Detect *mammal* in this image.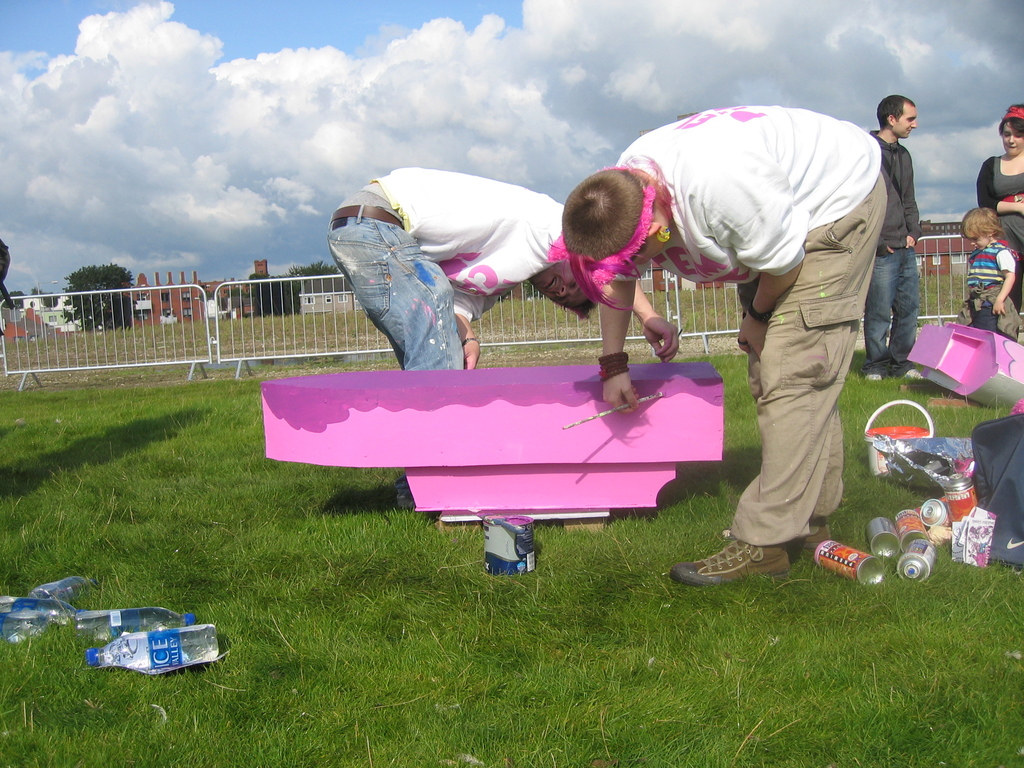
Detection: 959:209:1017:339.
